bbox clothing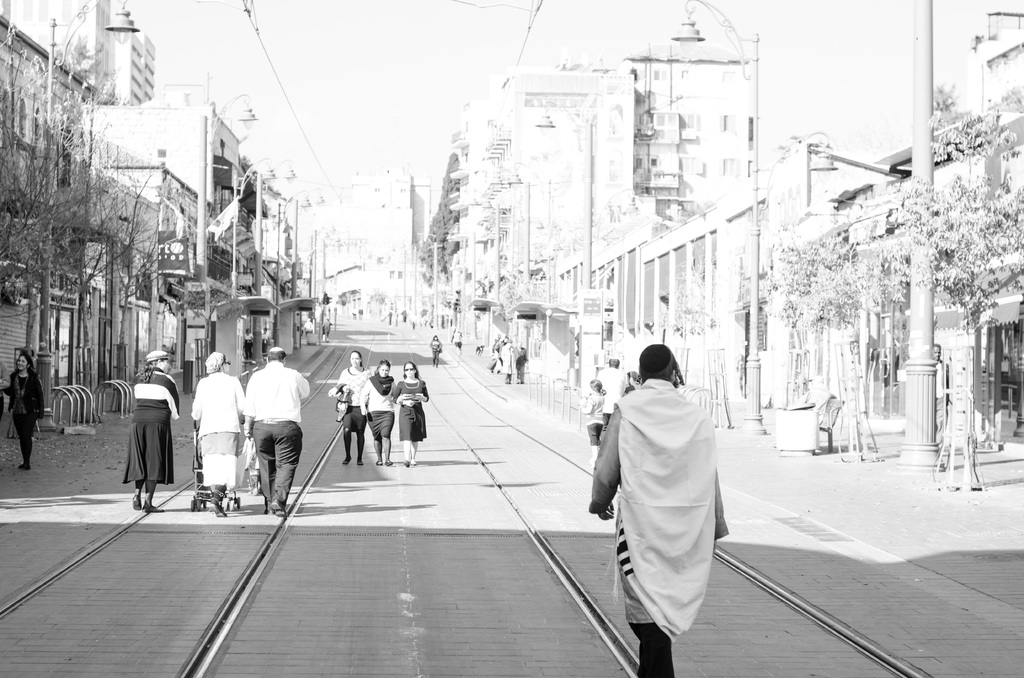
bbox=(429, 339, 447, 357)
